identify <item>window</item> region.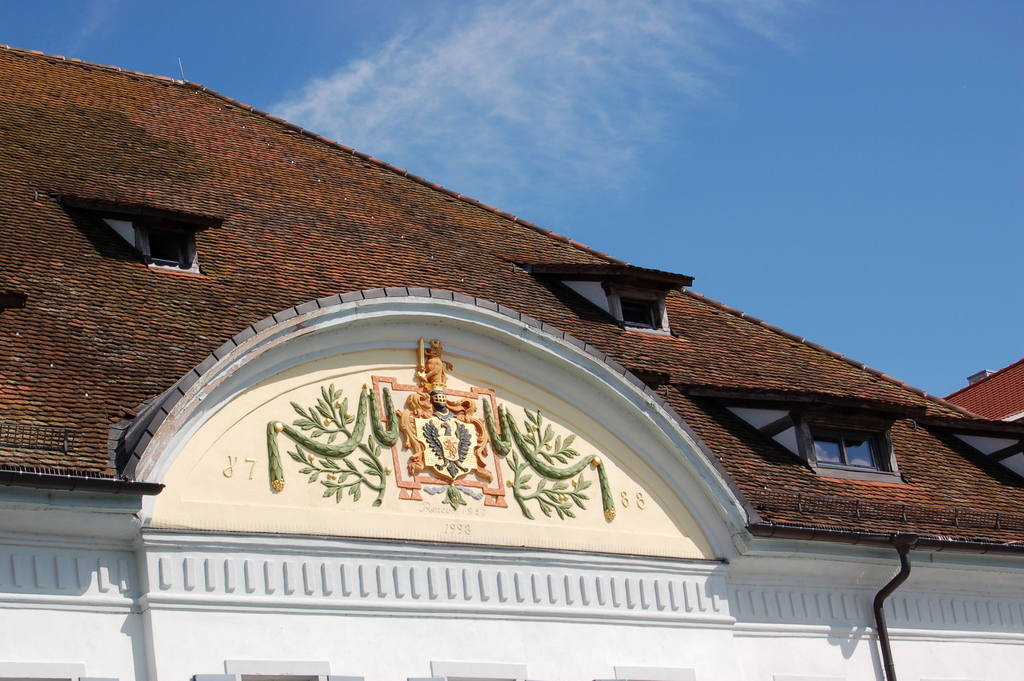
Region: (x1=605, y1=282, x2=674, y2=336).
